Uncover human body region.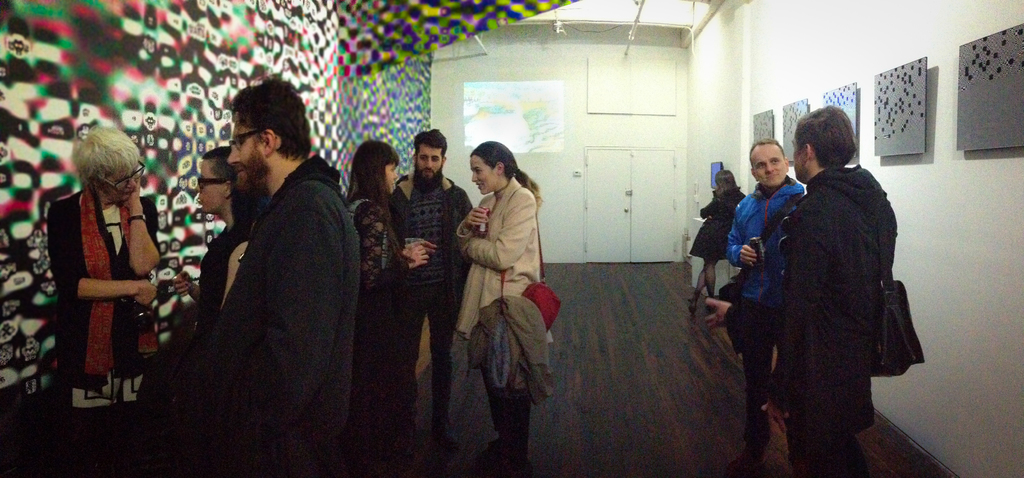
Uncovered: BBox(346, 189, 428, 477).
